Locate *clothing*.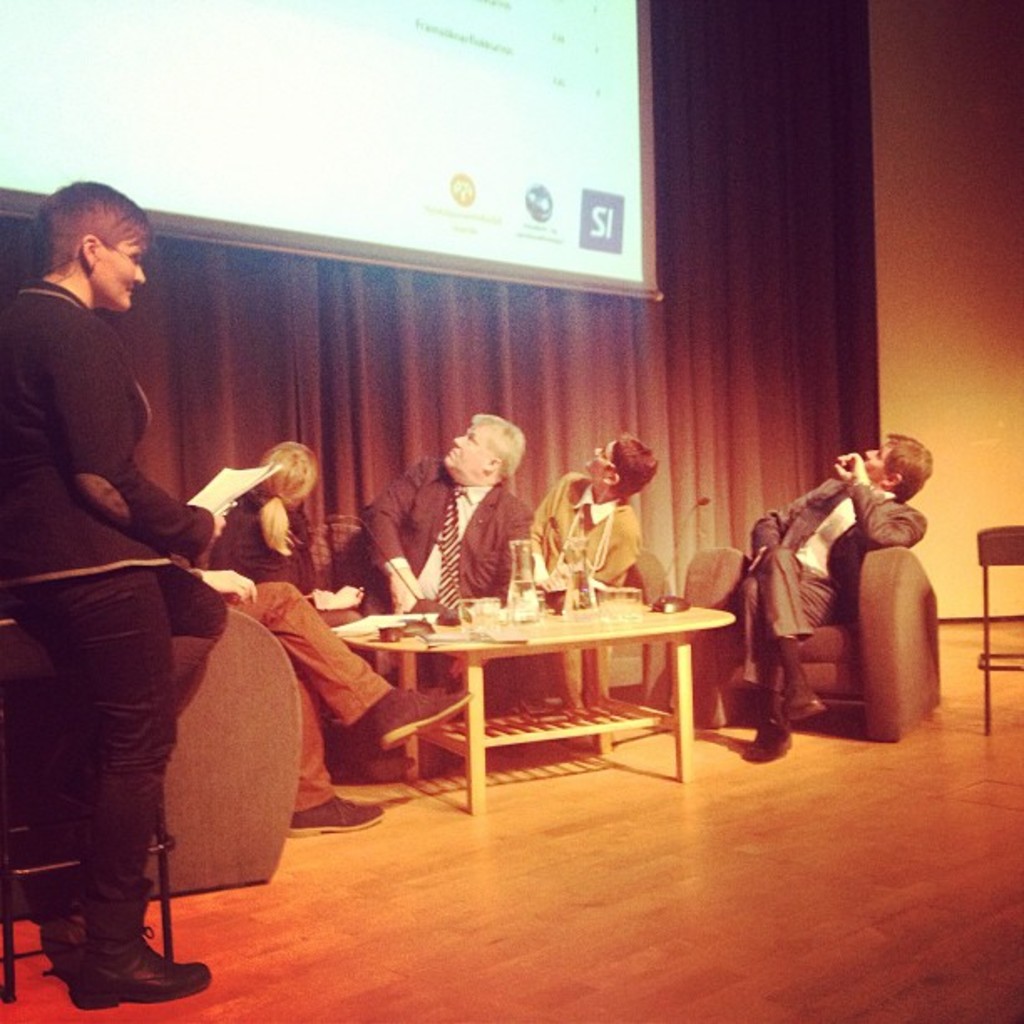
Bounding box: [166, 537, 398, 817].
